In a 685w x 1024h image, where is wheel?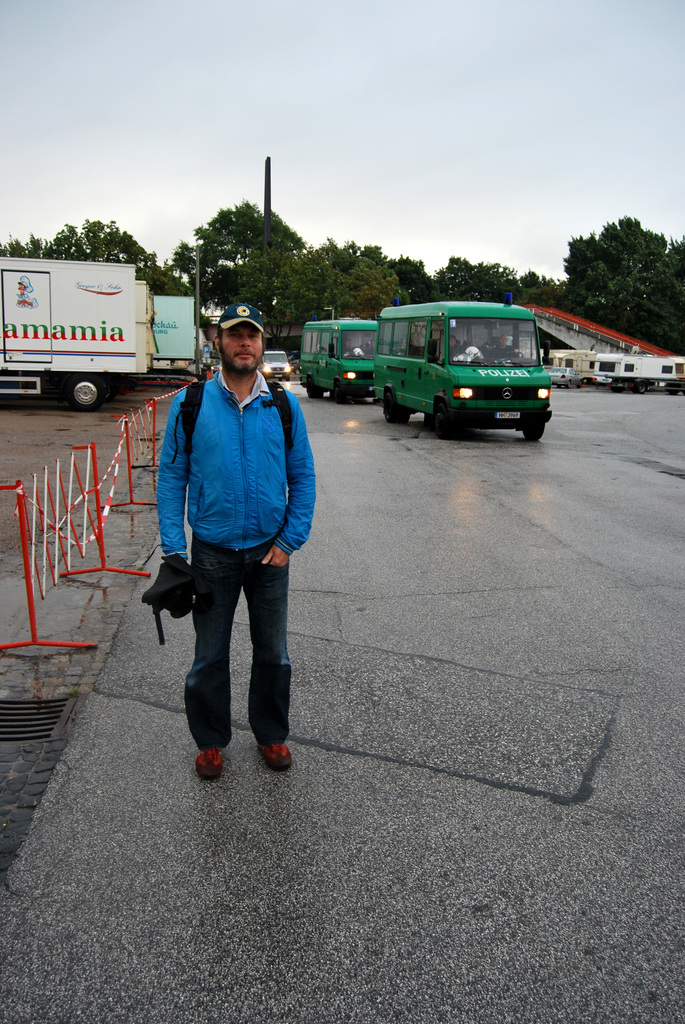
box(439, 411, 448, 425).
